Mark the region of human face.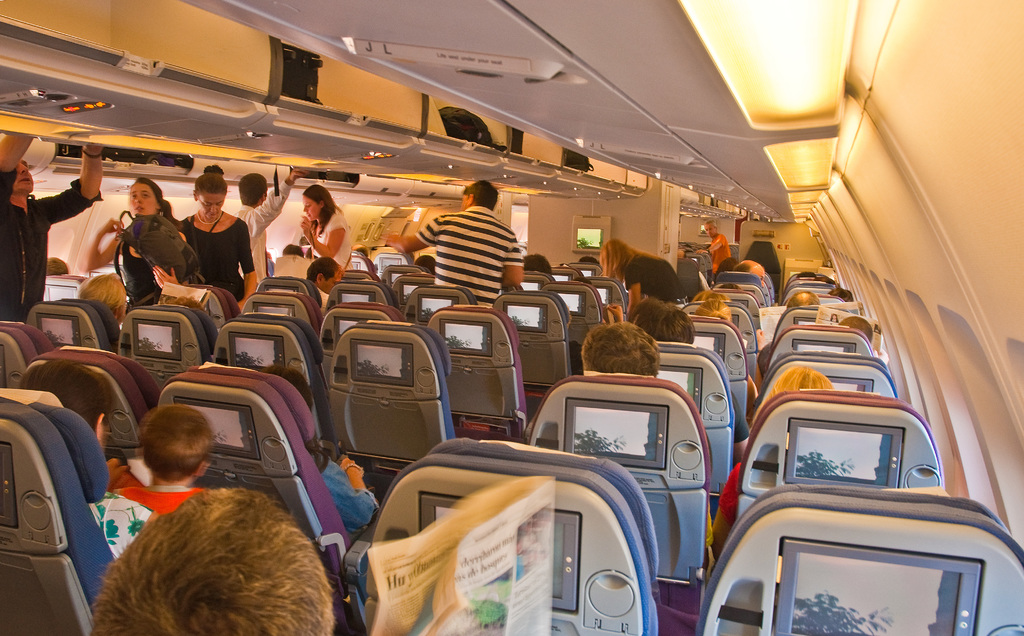
Region: rect(301, 193, 322, 223).
